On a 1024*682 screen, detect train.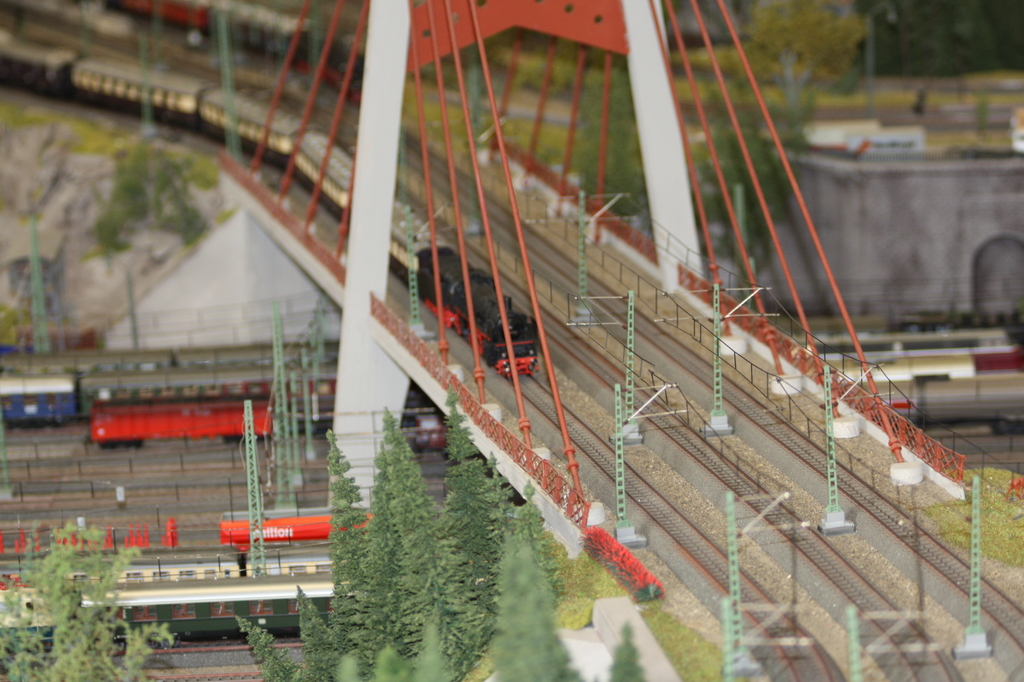
bbox=[810, 336, 1023, 427].
